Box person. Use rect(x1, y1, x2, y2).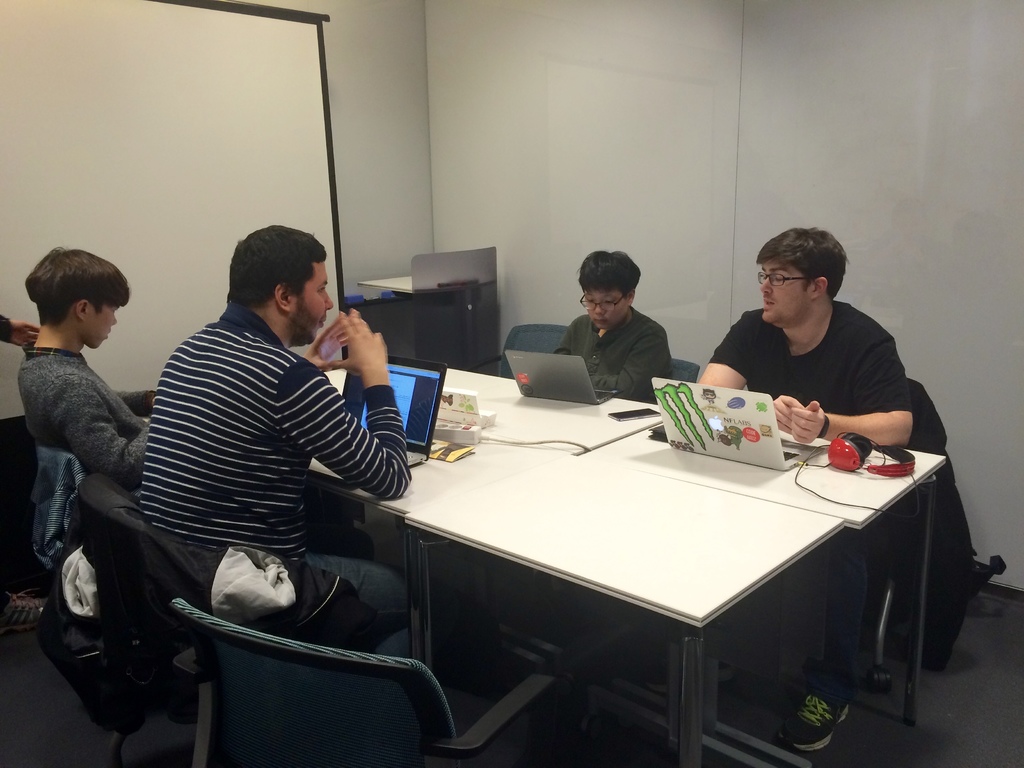
rect(136, 221, 410, 662).
